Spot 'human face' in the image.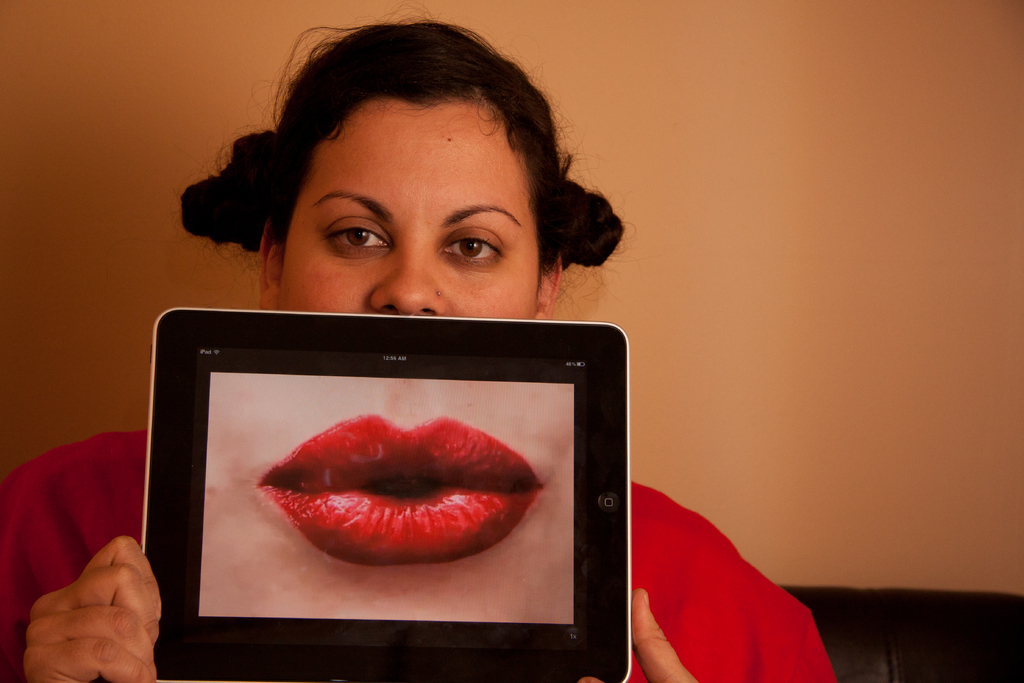
'human face' found at (x1=275, y1=102, x2=542, y2=321).
